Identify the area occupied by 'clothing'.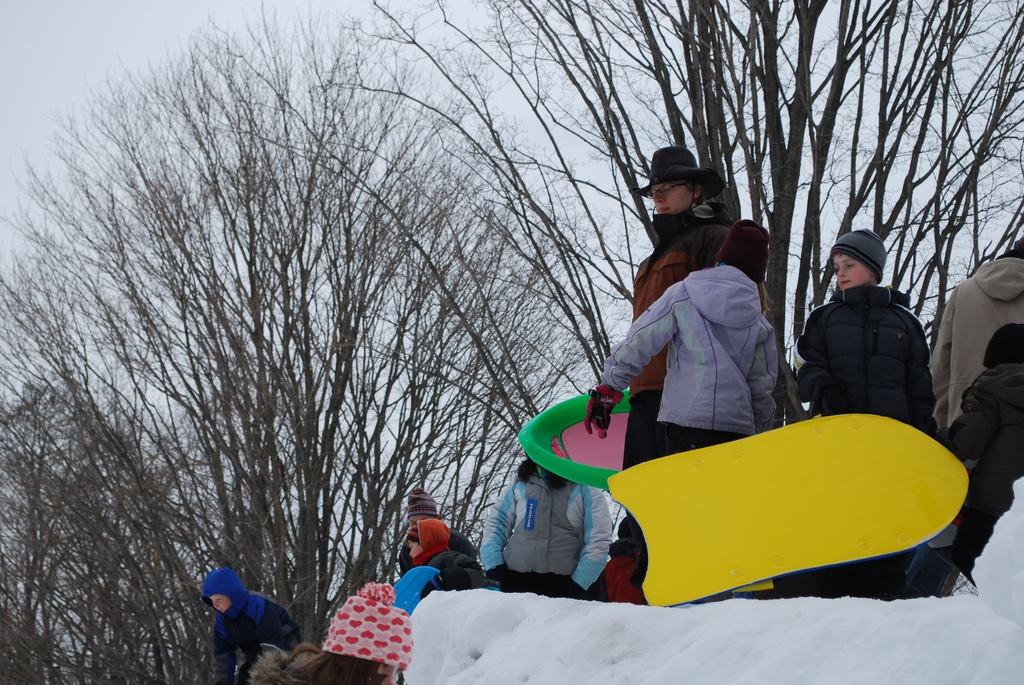
Area: crop(620, 225, 732, 477).
